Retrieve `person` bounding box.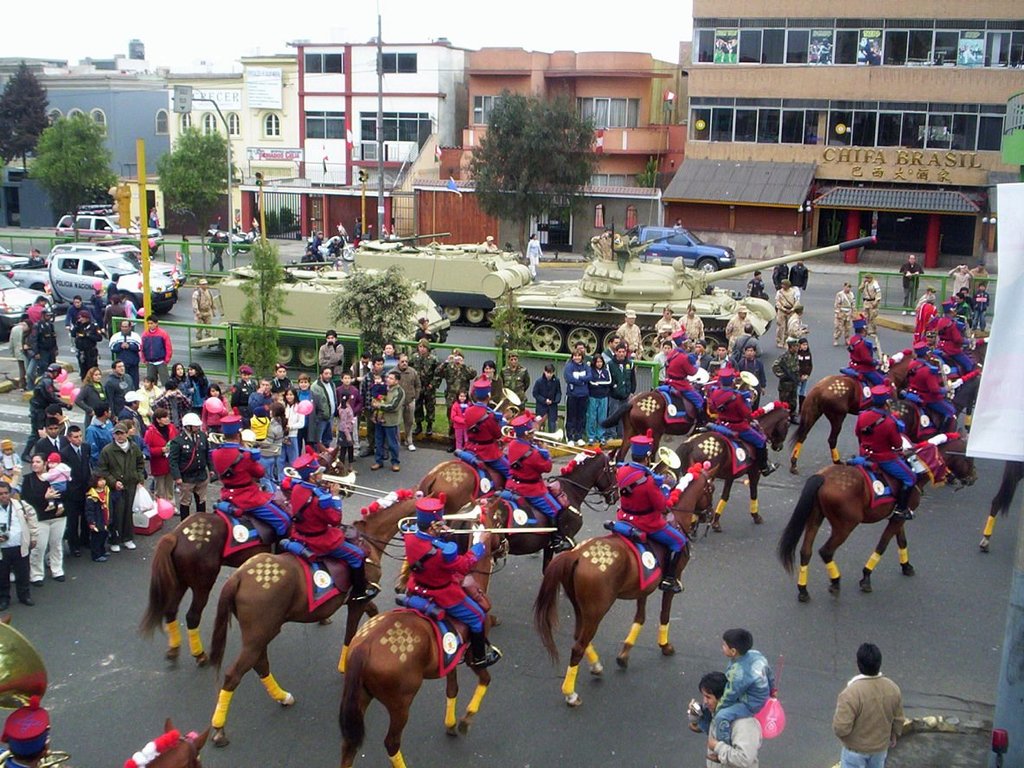
Bounding box: x1=308 y1=227 x2=326 y2=261.
